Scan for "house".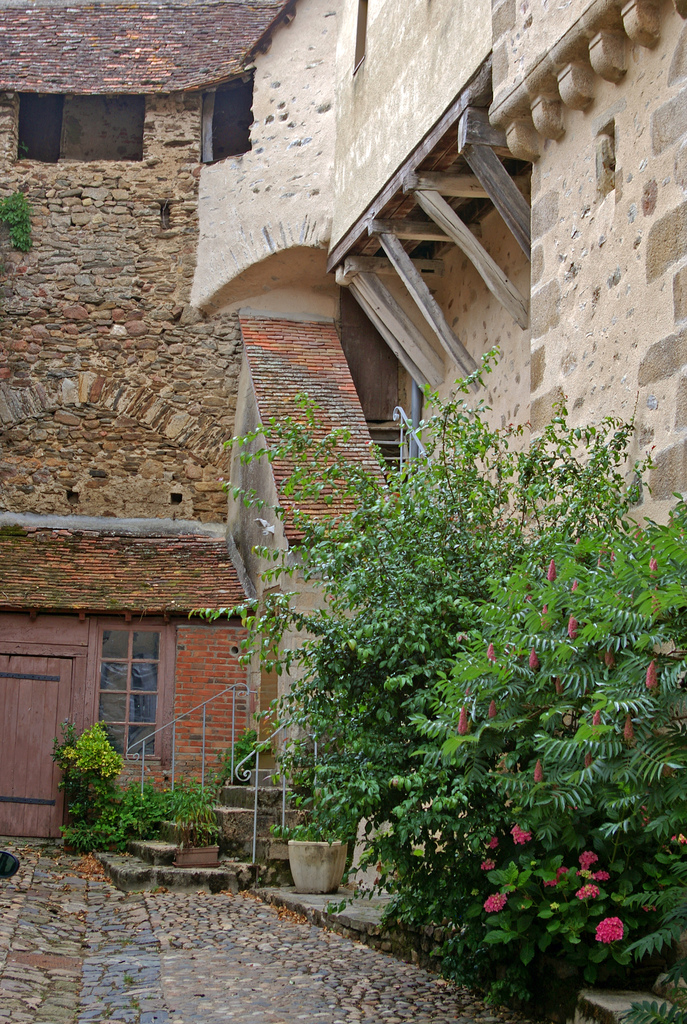
Scan result: 0/0/686/1000.
